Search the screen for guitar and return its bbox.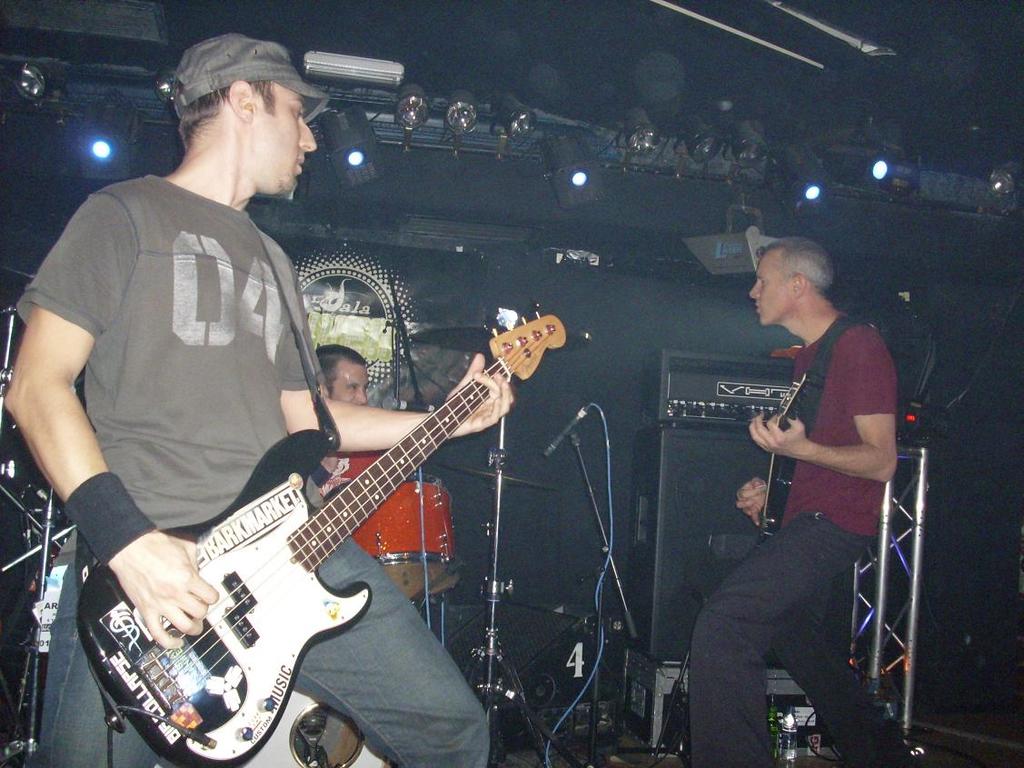
Found: crop(750, 313, 869, 556).
